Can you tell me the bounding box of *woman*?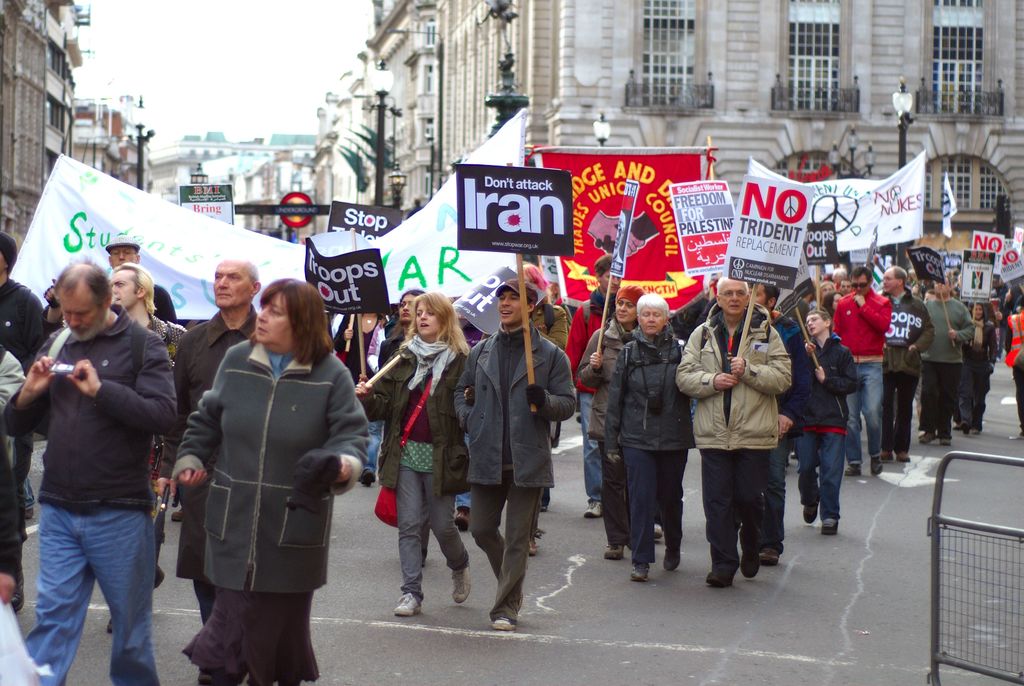
x1=353, y1=284, x2=476, y2=633.
